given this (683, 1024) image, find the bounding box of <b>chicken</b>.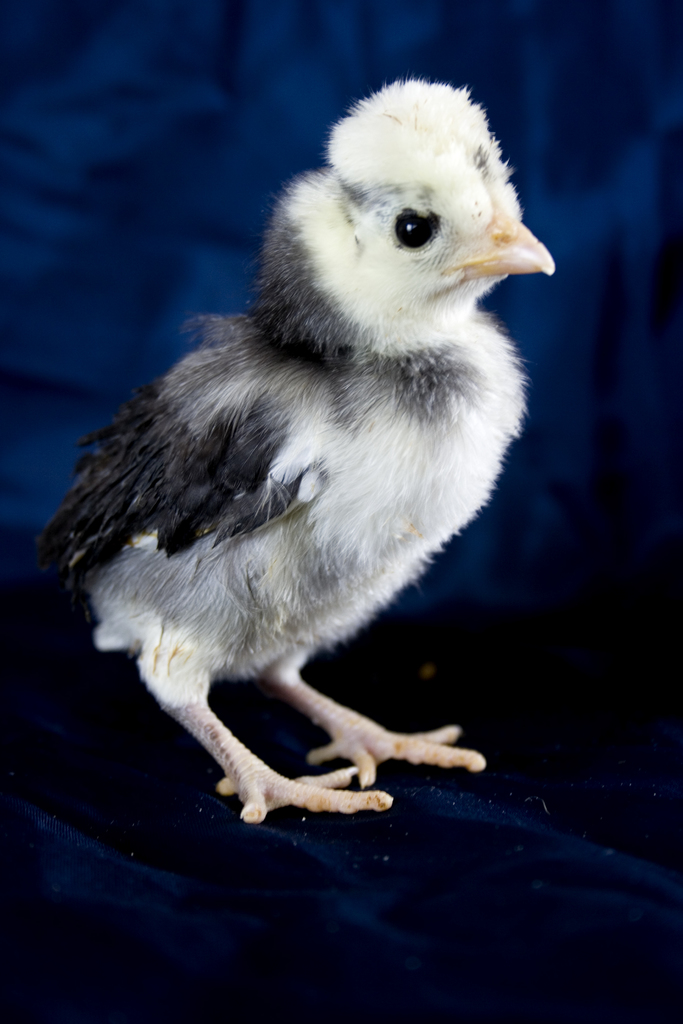
bbox=[49, 72, 550, 877].
